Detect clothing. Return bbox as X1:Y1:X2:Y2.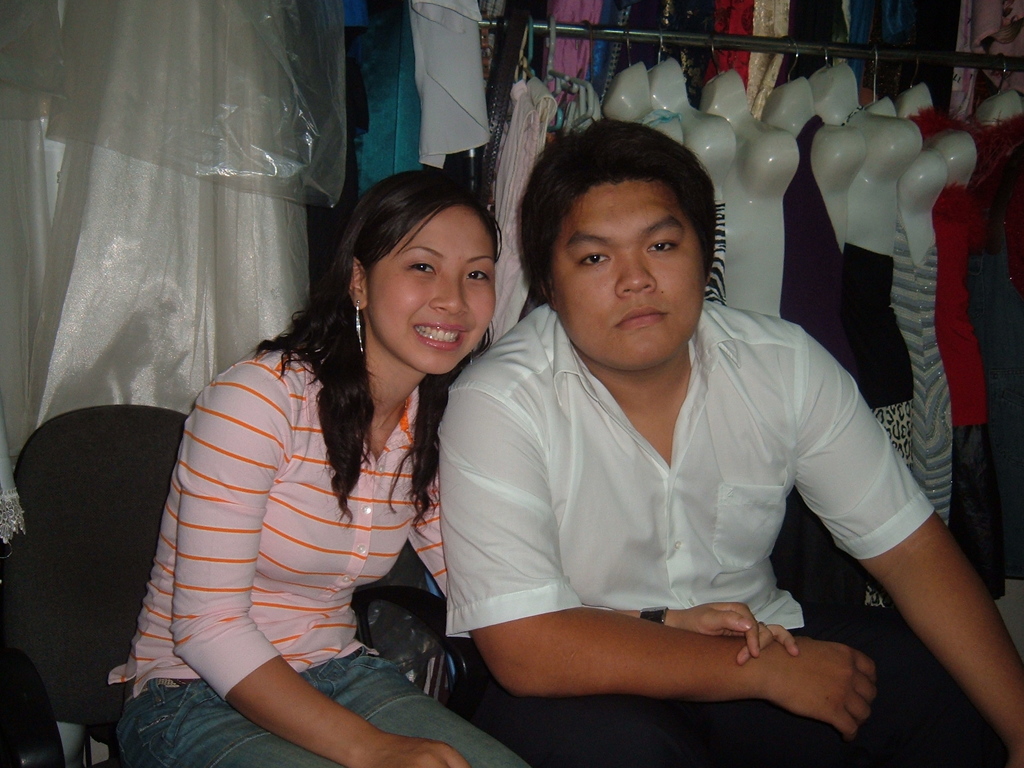
930:175:992:415.
